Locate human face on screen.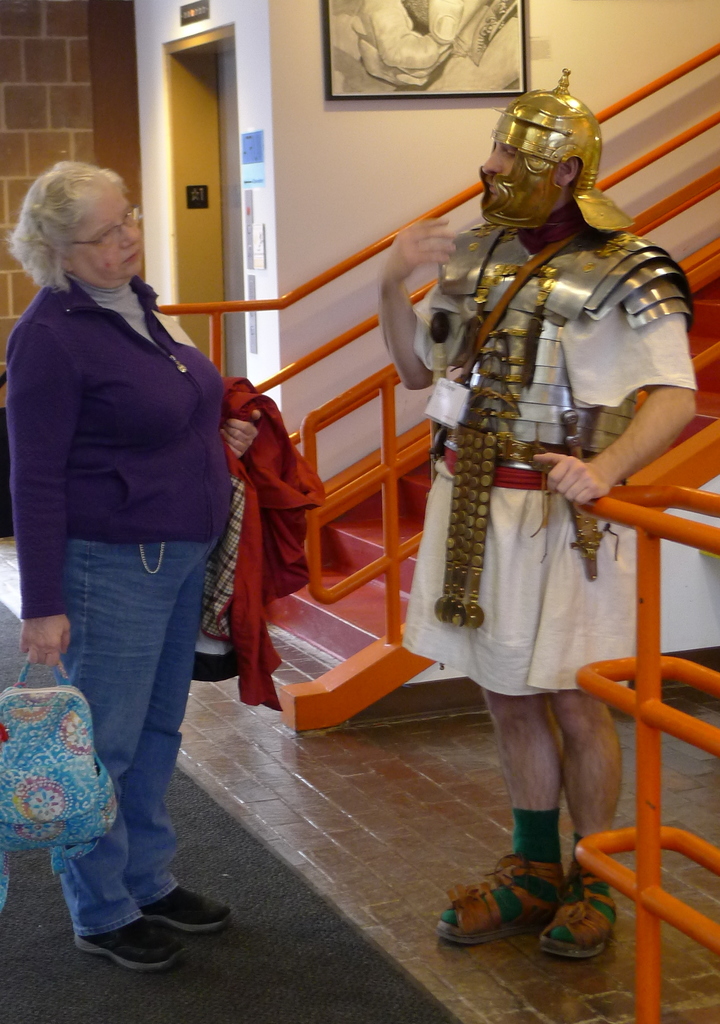
On screen at (79,196,142,277).
